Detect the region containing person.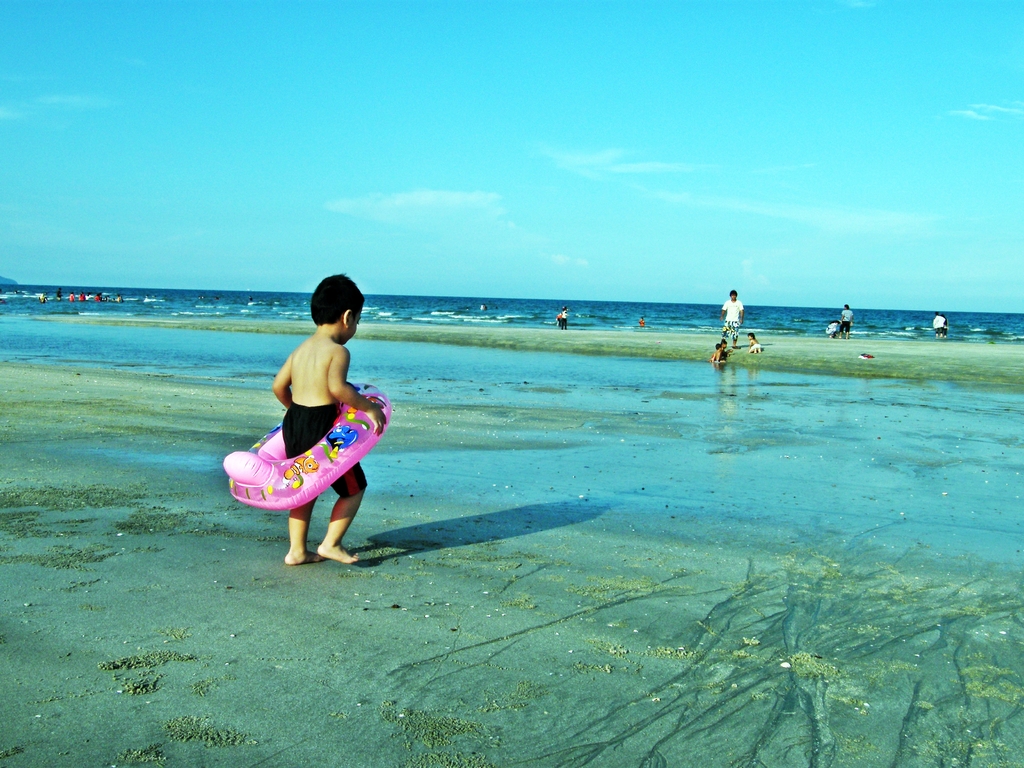
233, 283, 381, 575.
